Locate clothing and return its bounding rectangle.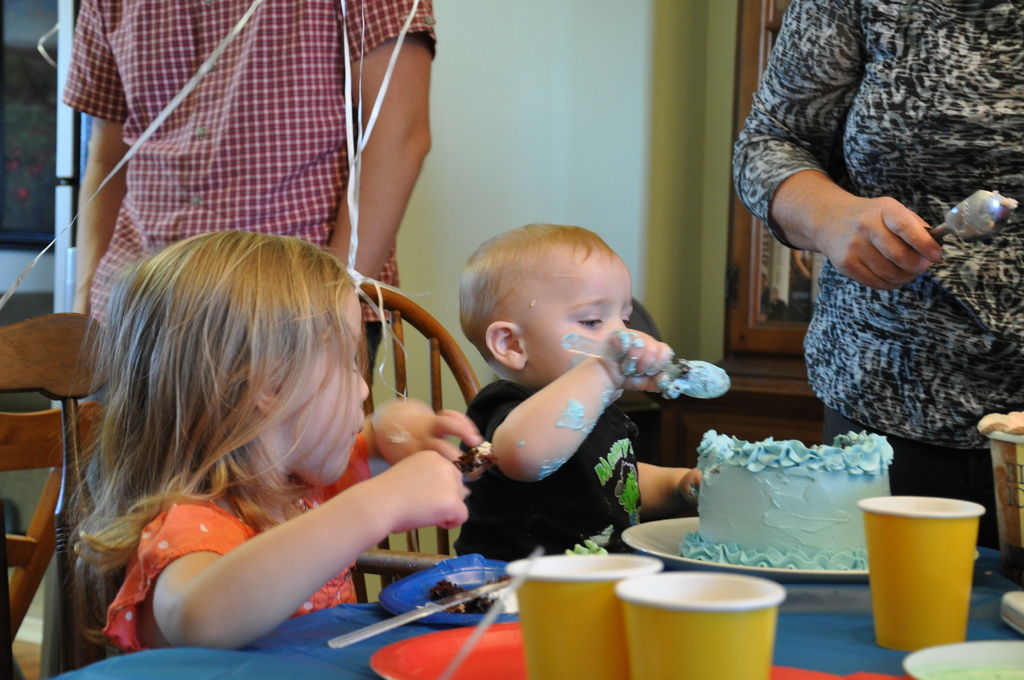
(61,0,442,498).
